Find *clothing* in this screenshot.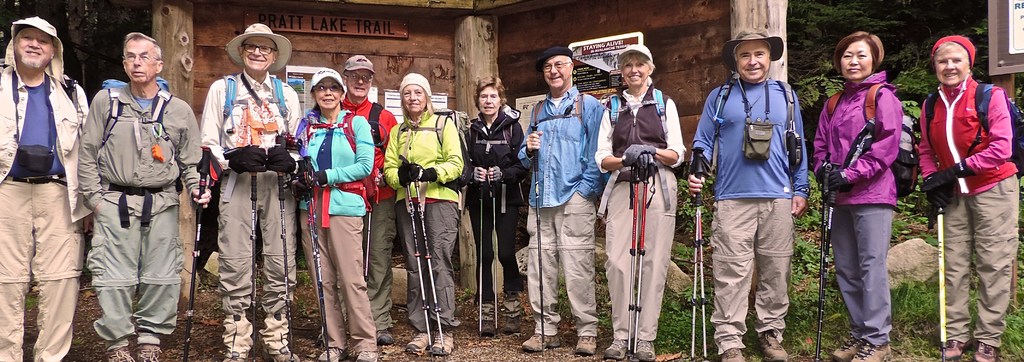
The bounding box for *clothing* is (left=337, top=96, right=403, bottom=333).
